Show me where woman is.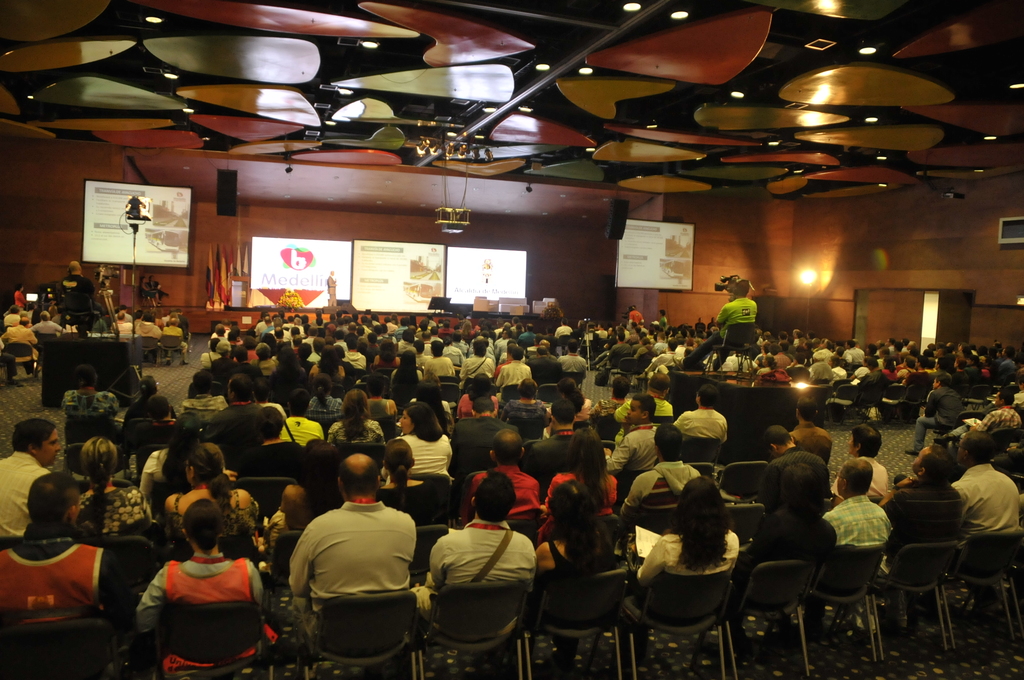
woman is at <region>262, 435, 355, 549</region>.
